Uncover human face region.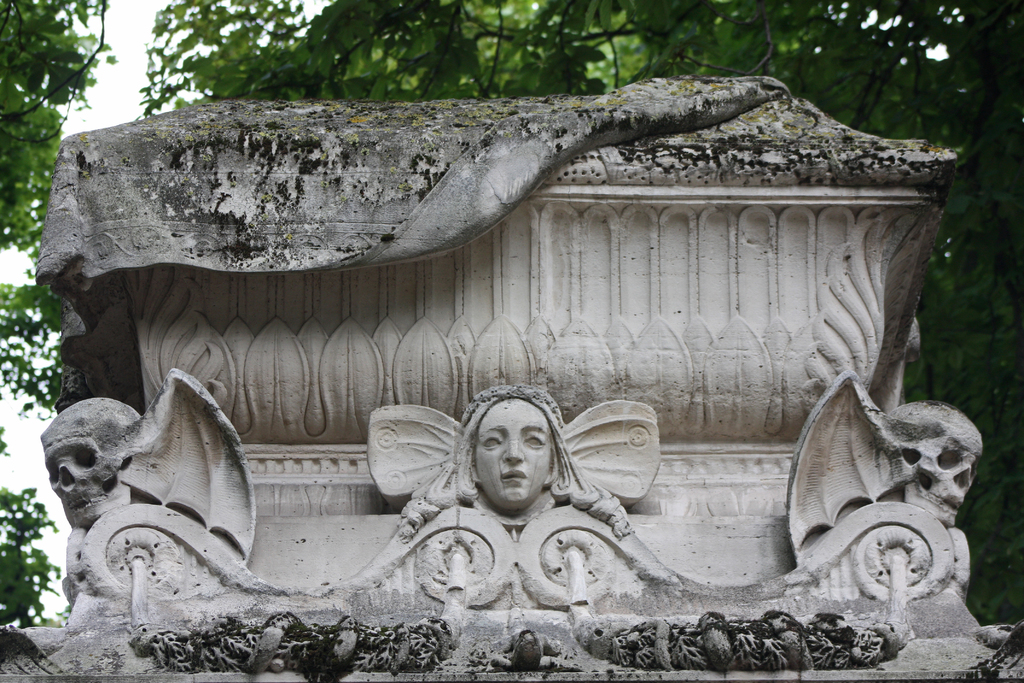
Uncovered: (473,401,558,513).
